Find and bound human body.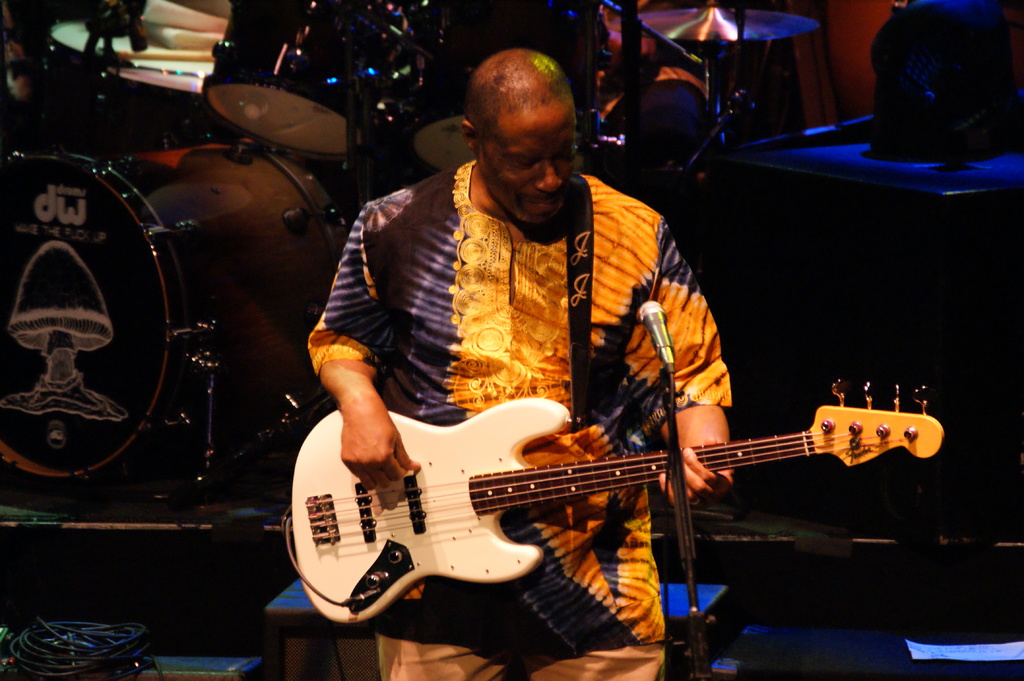
Bound: detection(305, 45, 740, 680).
